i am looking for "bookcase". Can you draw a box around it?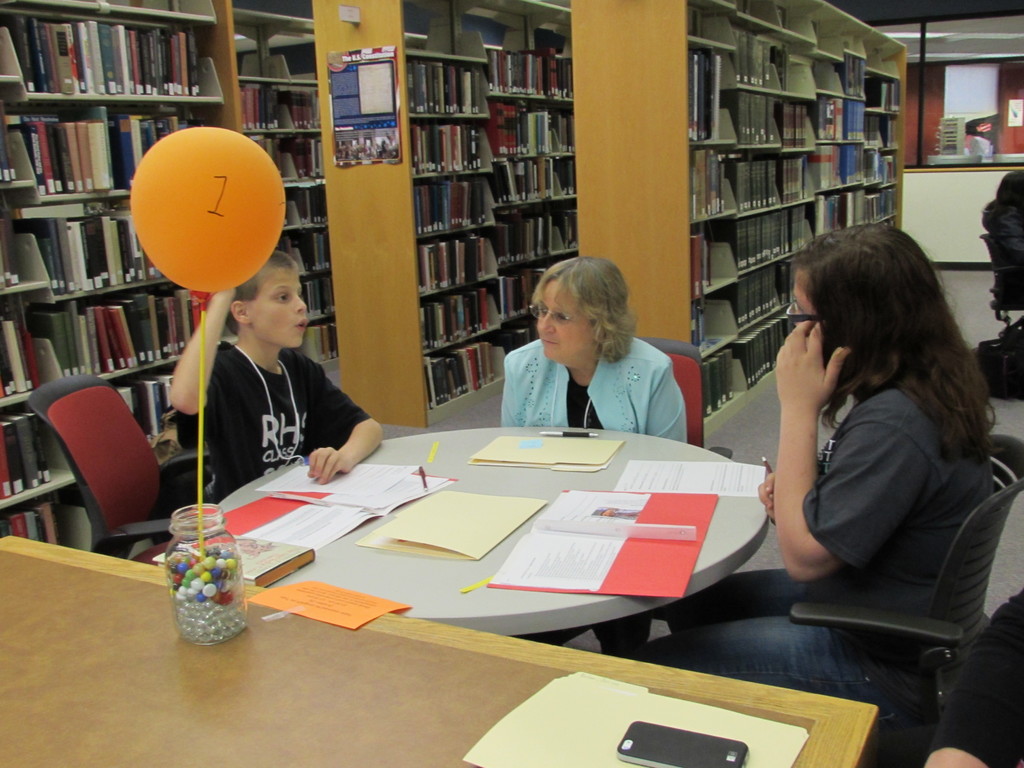
Sure, the bounding box is box(232, 6, 501, 379).
